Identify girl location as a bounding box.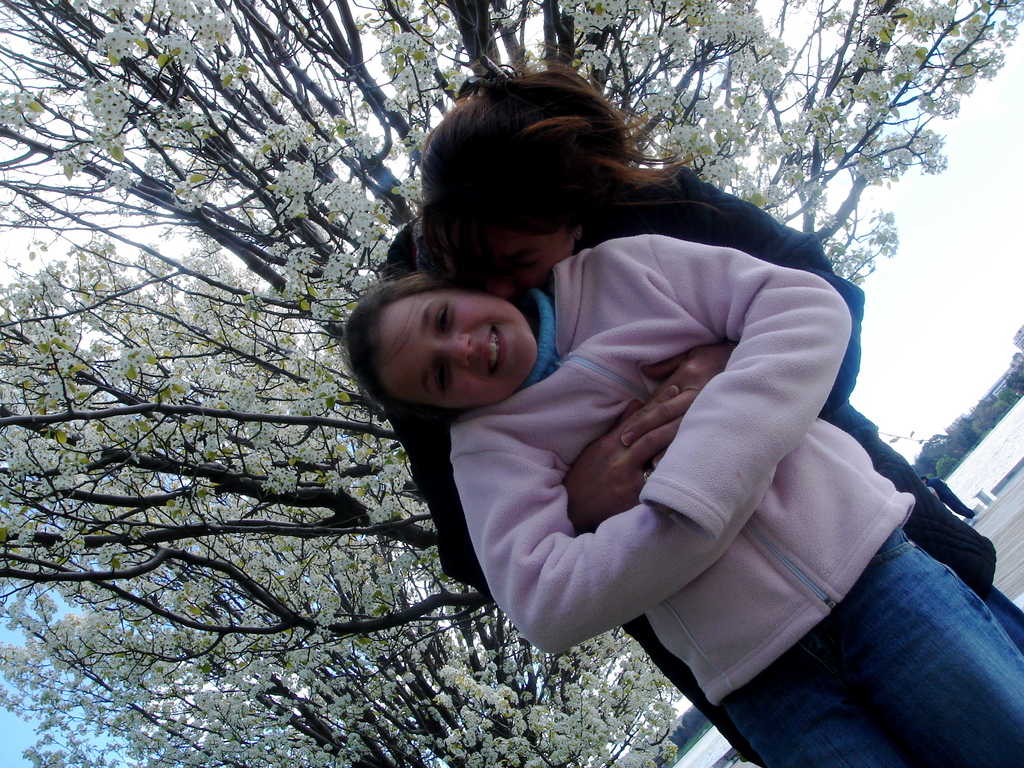
[334,234,1023,767].
